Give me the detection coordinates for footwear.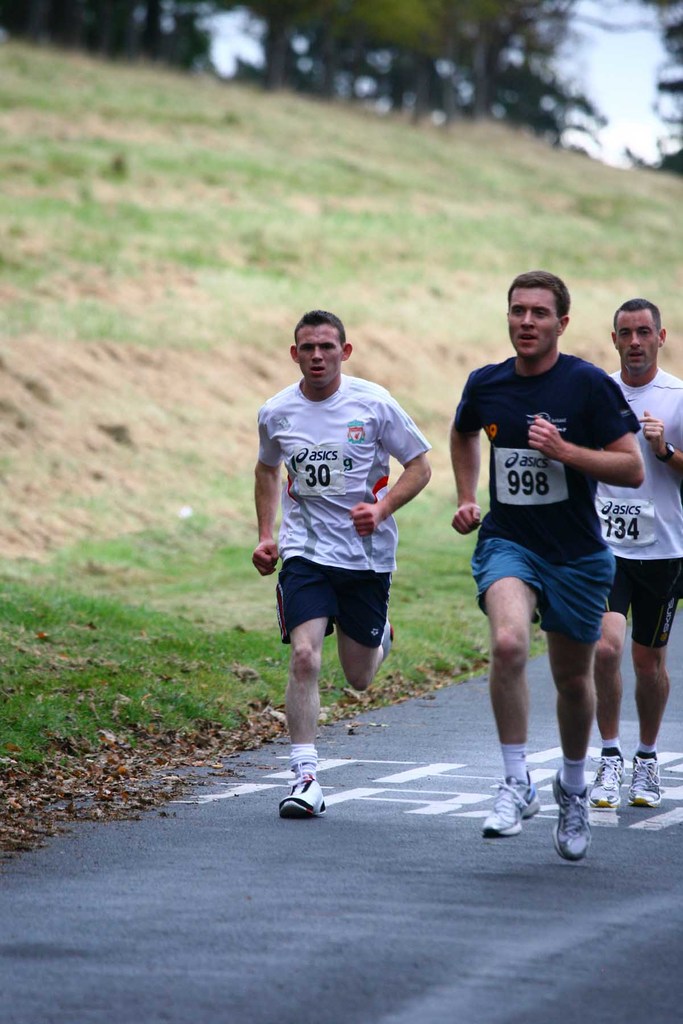
box(384, 626, 399, 664).
